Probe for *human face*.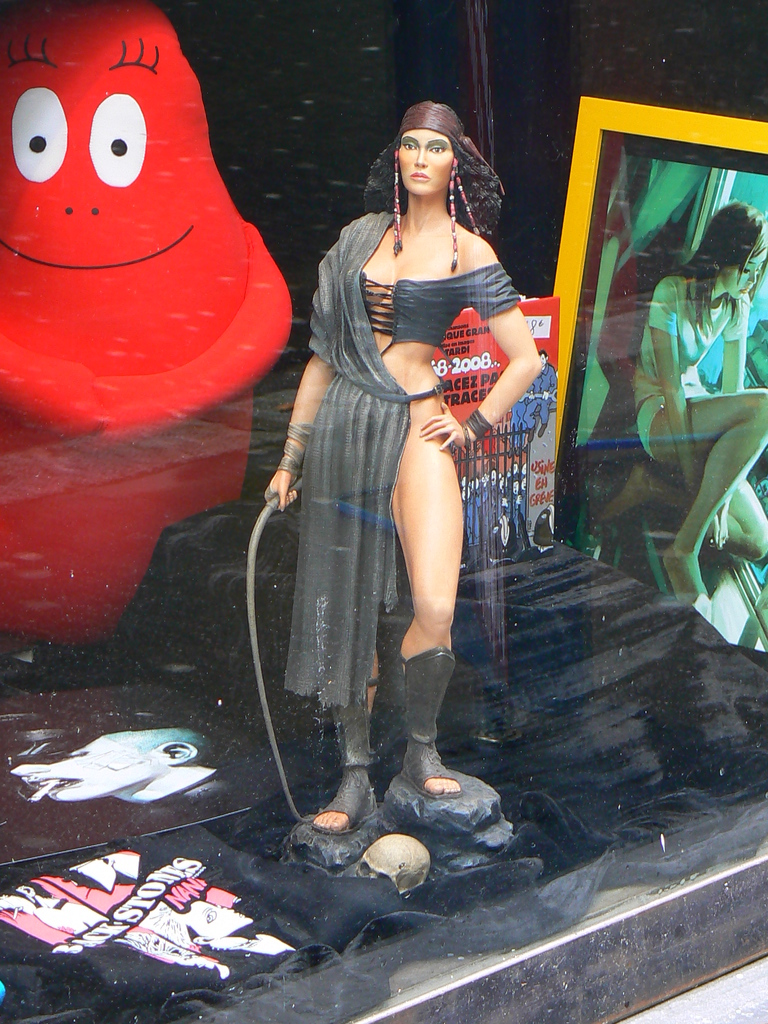
Probe result: region(400, 129, 454, 195).
